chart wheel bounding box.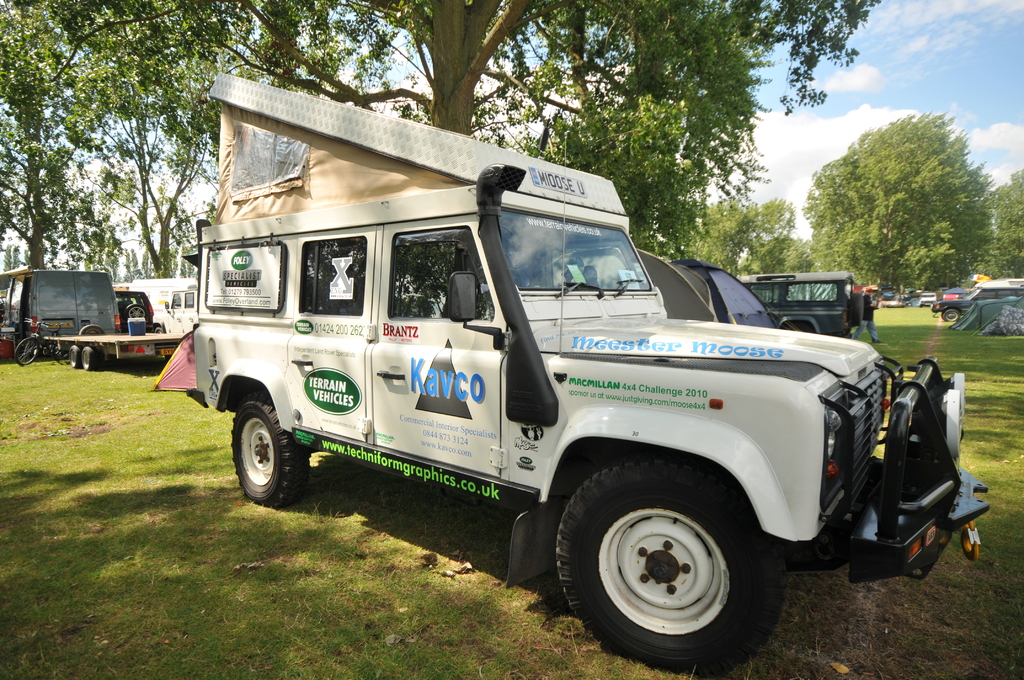
Charted: (942,307,959,324).
